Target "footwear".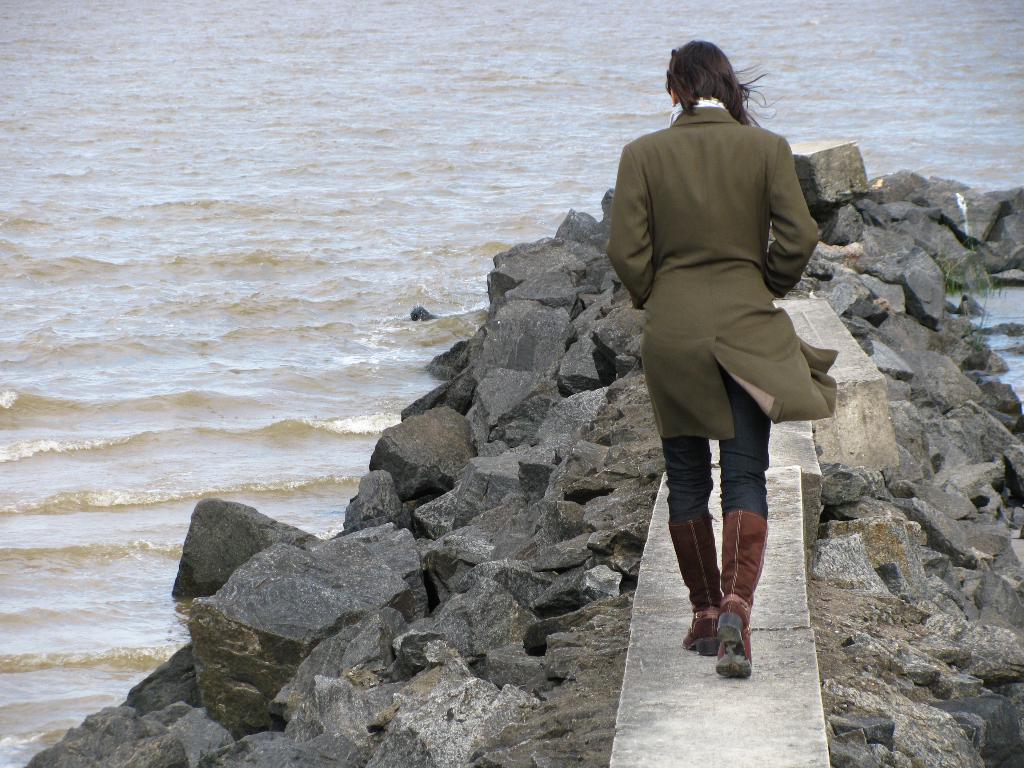
Target region: <bbox>714, 512, 770, 677</bbox>.
